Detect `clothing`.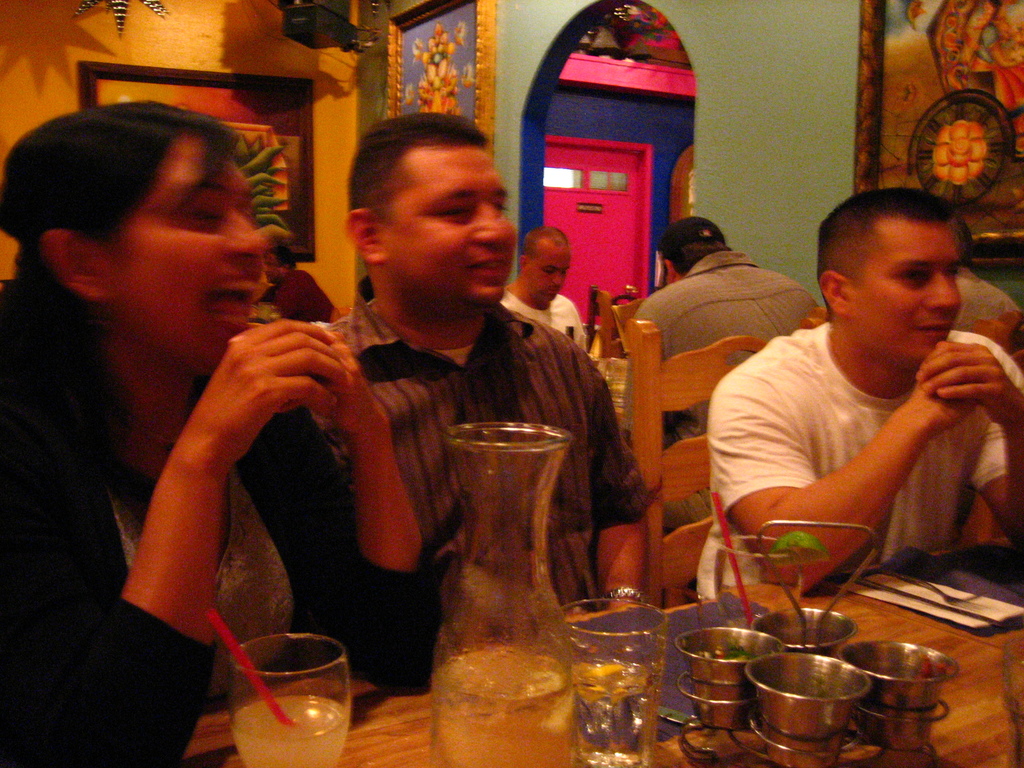
Detected at detection(263, 257, 342, 321).
